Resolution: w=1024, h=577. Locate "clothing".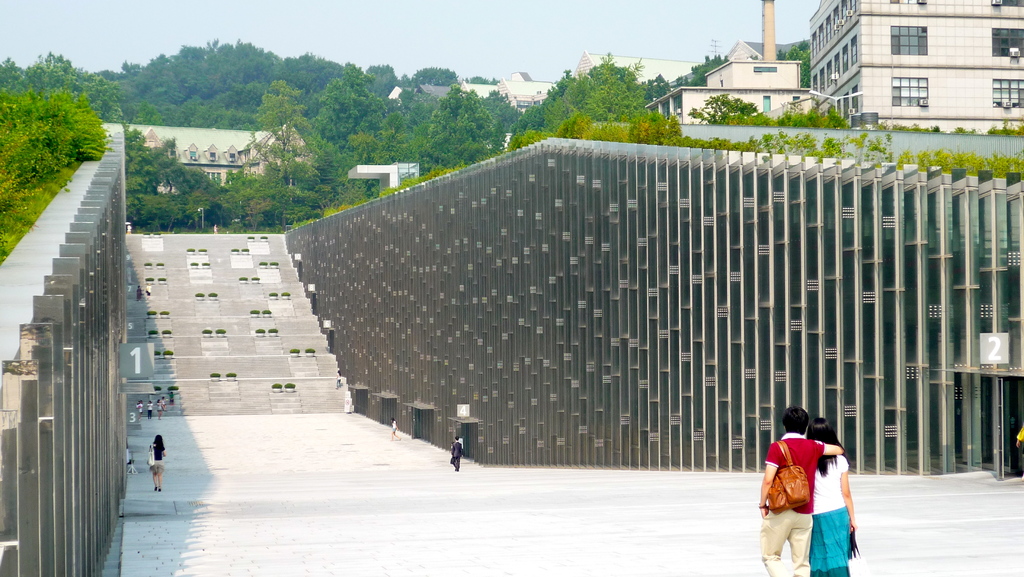
pyautogui.locateOnScreen(391, 421, 397, 432).
